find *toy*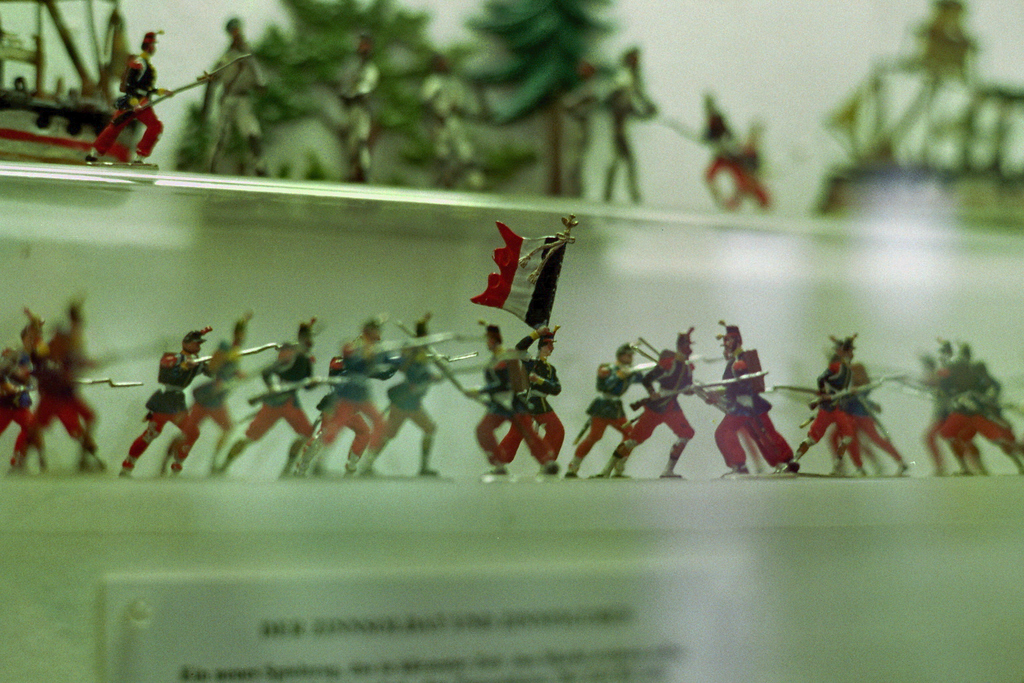
pyautogui.locateOnScreen(568, 340, 659, 478)
